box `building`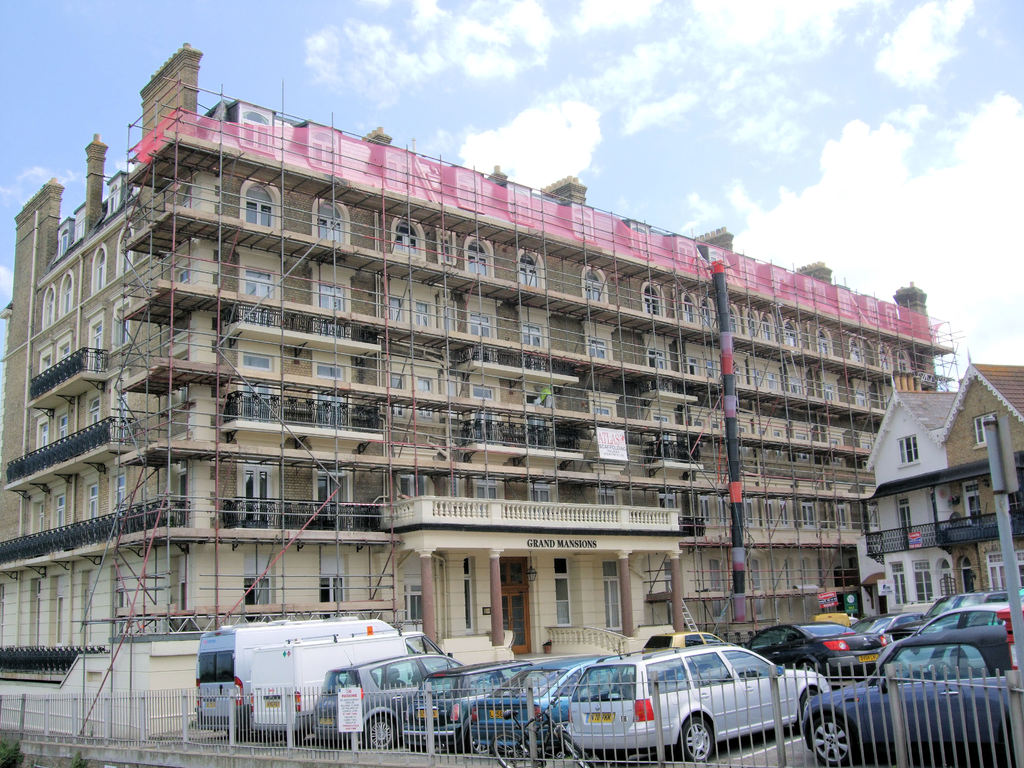
bbox=(863, 366, 1023, 621)
